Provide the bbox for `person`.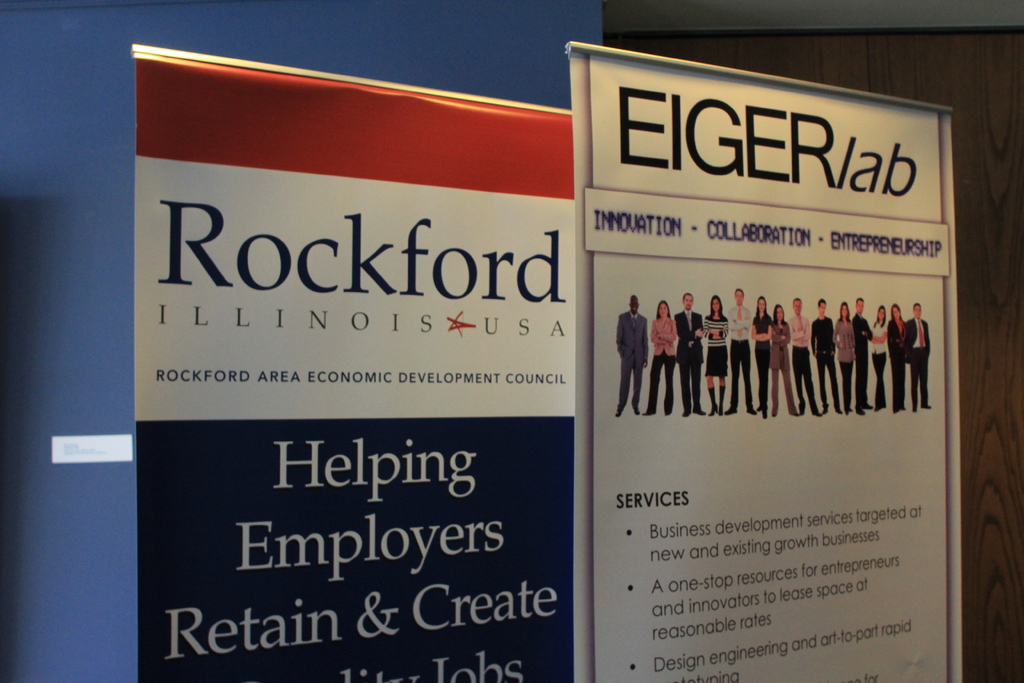
pyautogui.locateOnScreen(648, 302, 676, 418).
